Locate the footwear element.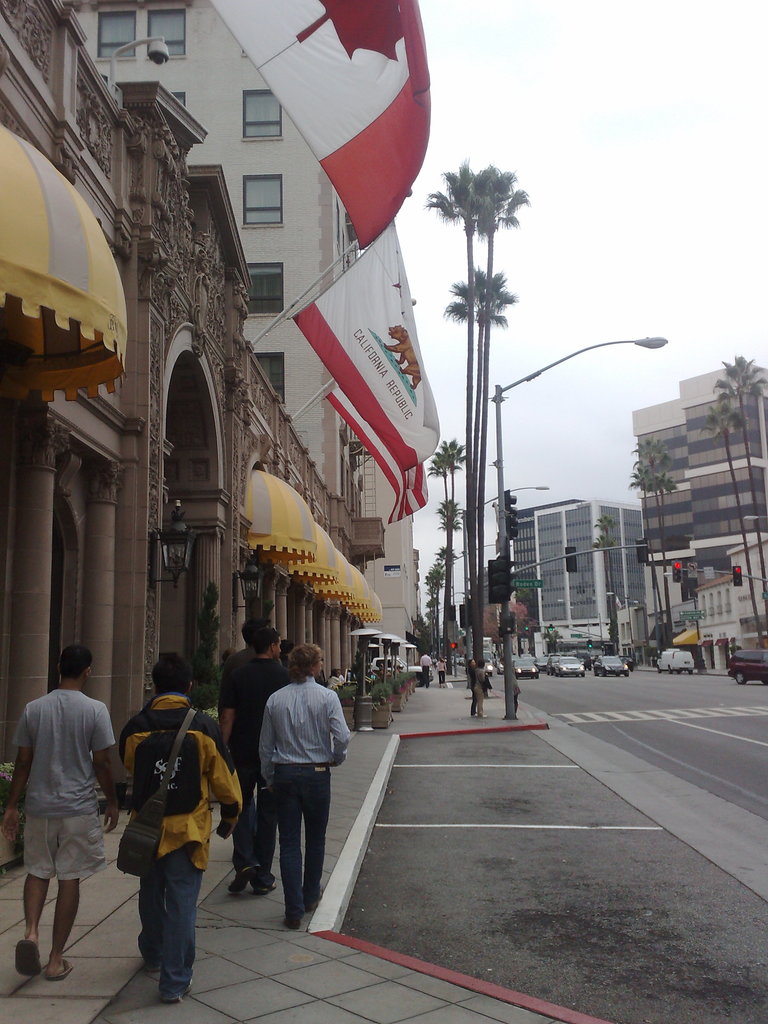
Element bbox: 162:980:193:1005.
